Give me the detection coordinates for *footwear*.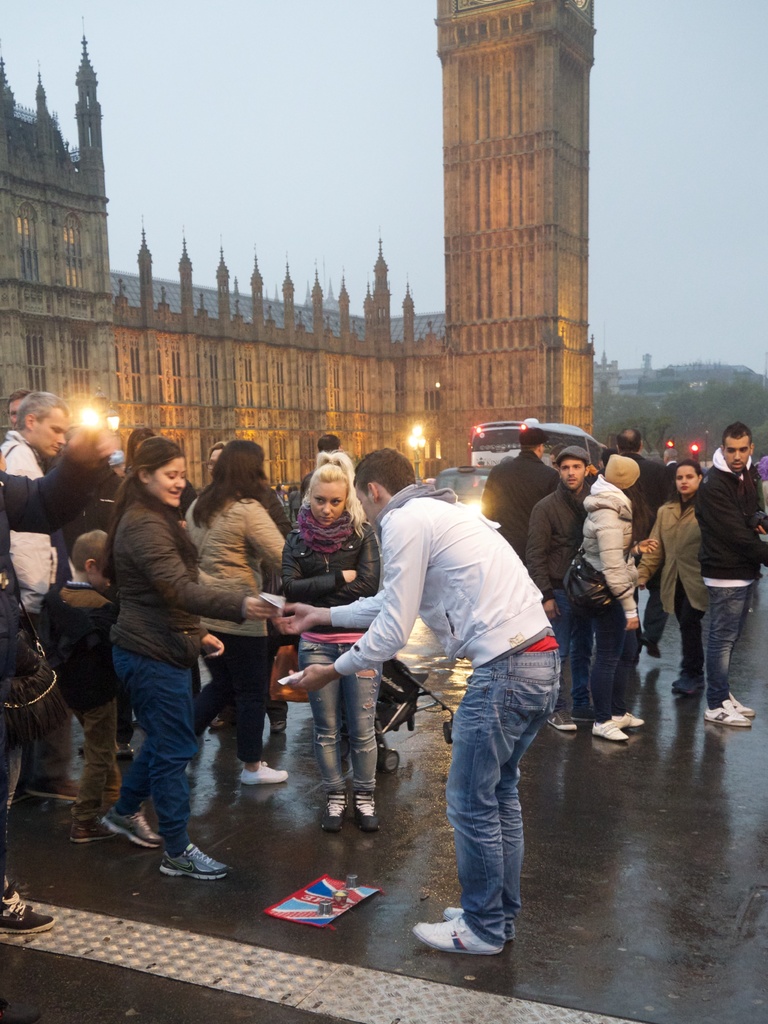
(240, 755, 287, 788).
